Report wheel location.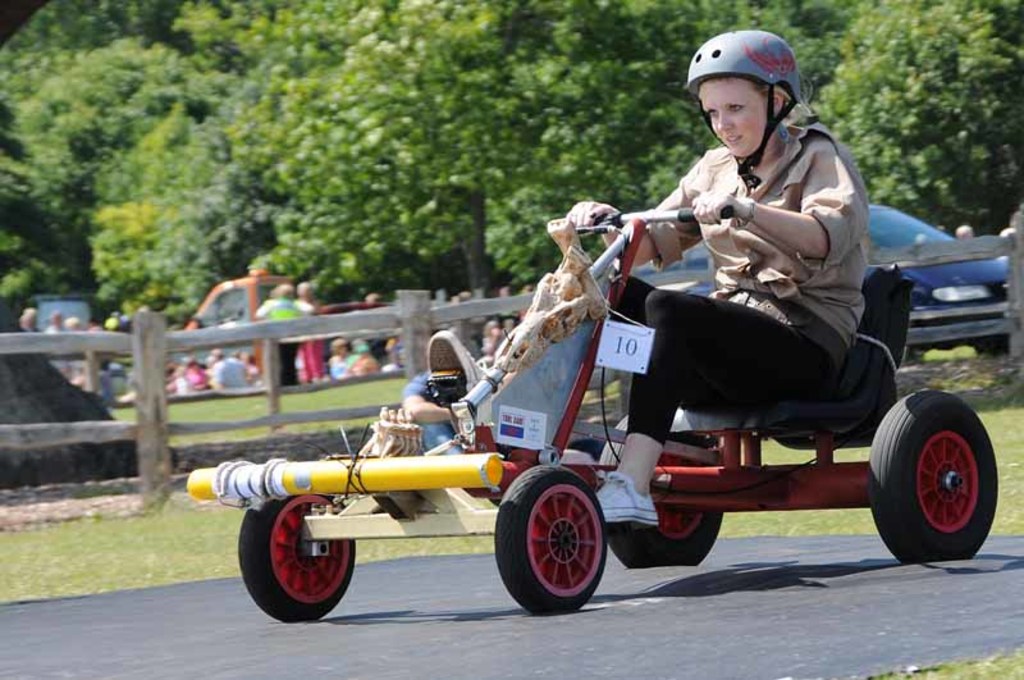
Report: Rect(600, 429, 732, 563).
